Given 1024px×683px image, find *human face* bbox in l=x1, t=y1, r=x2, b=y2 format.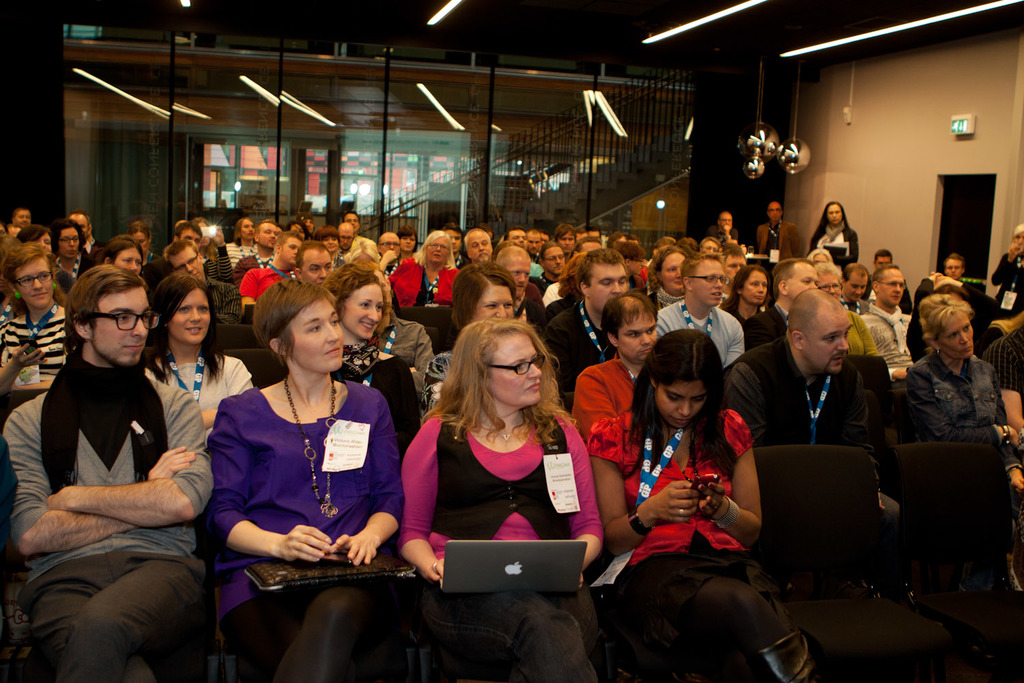
l=344, t=212, r=360, b=232.
